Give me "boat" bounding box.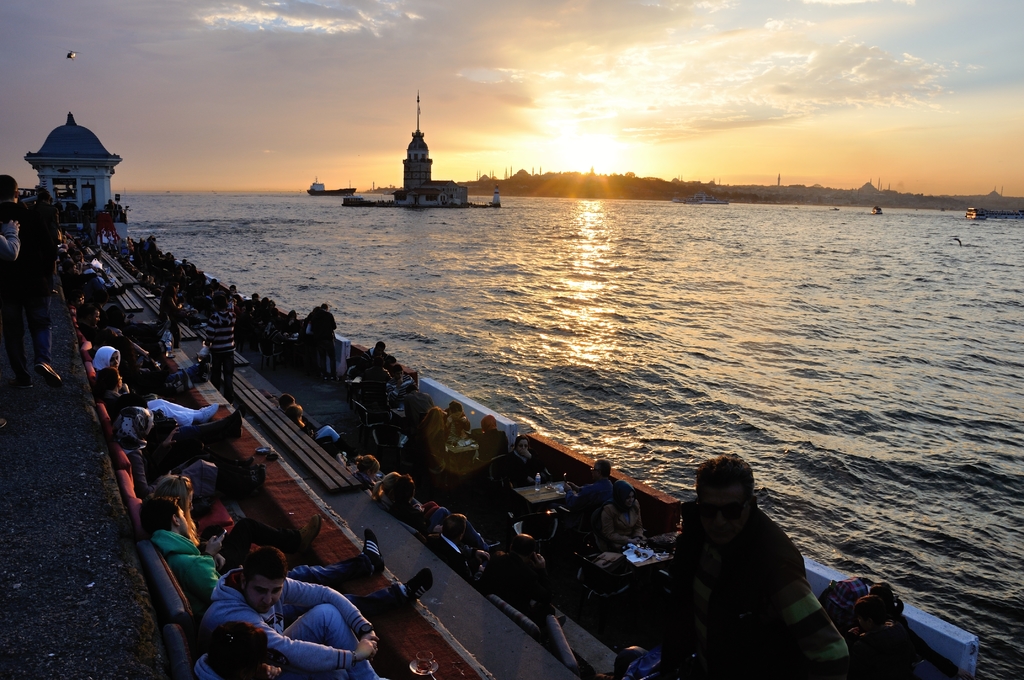
rect(868, 206, 886, 218).
